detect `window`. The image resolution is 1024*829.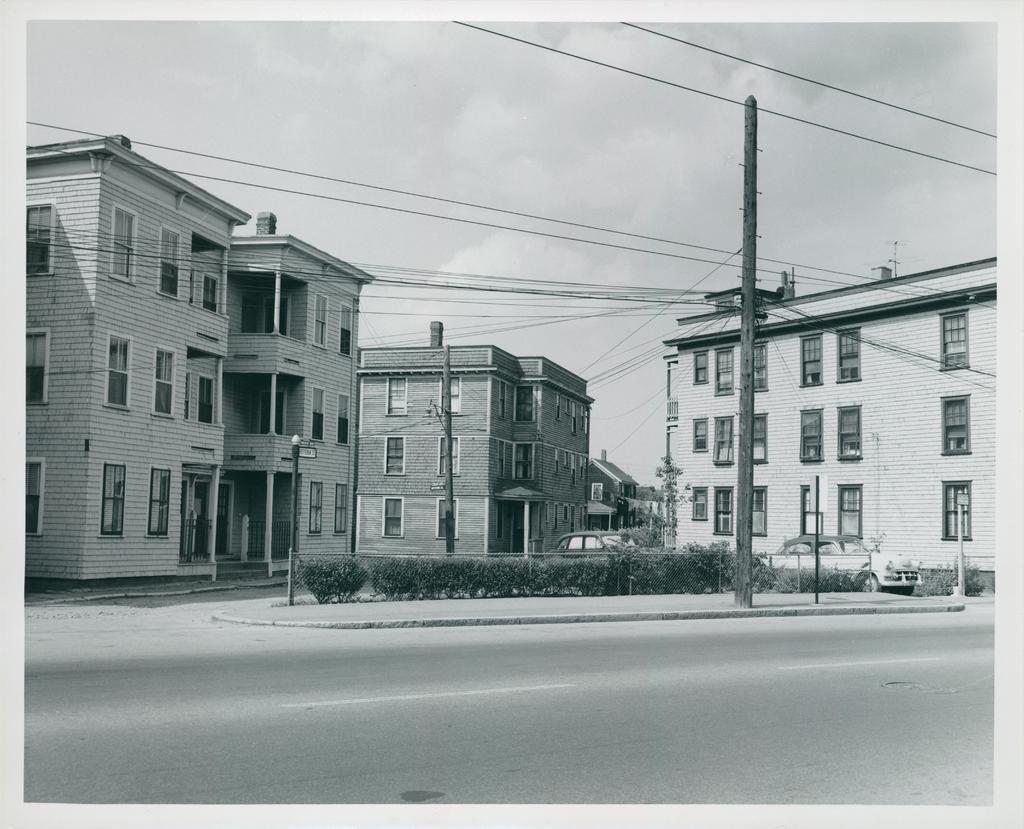
detection(494, 382, 506, 417).
